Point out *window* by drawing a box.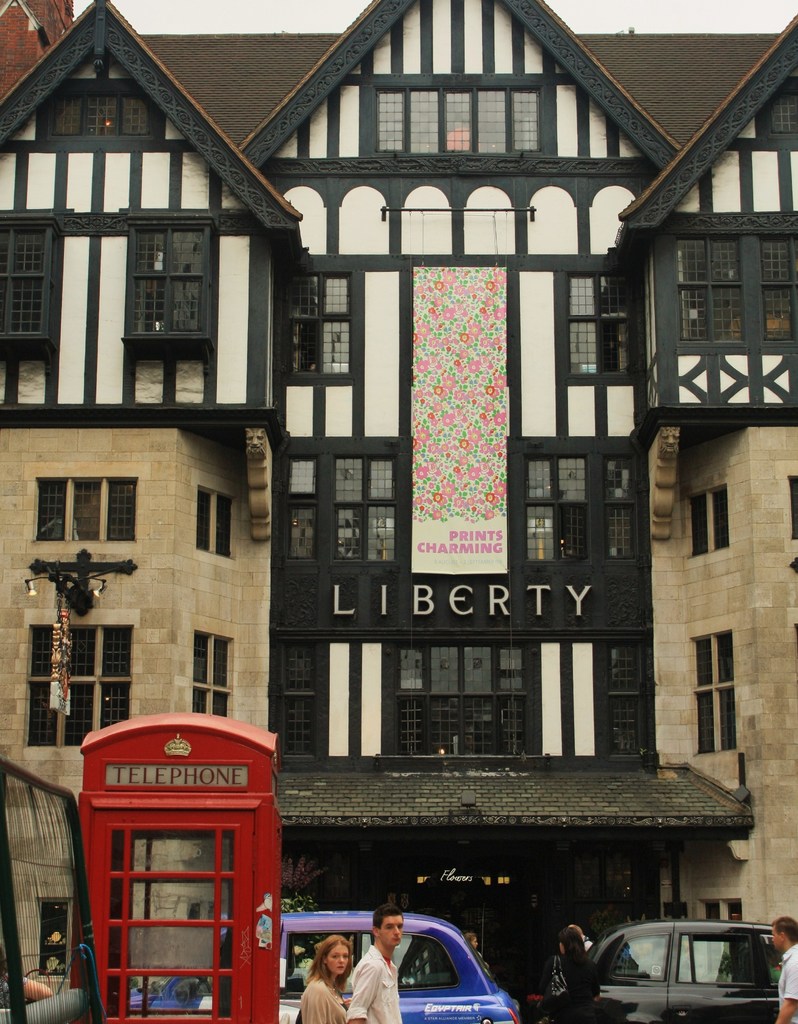
region(698, 628, 740, 753).
